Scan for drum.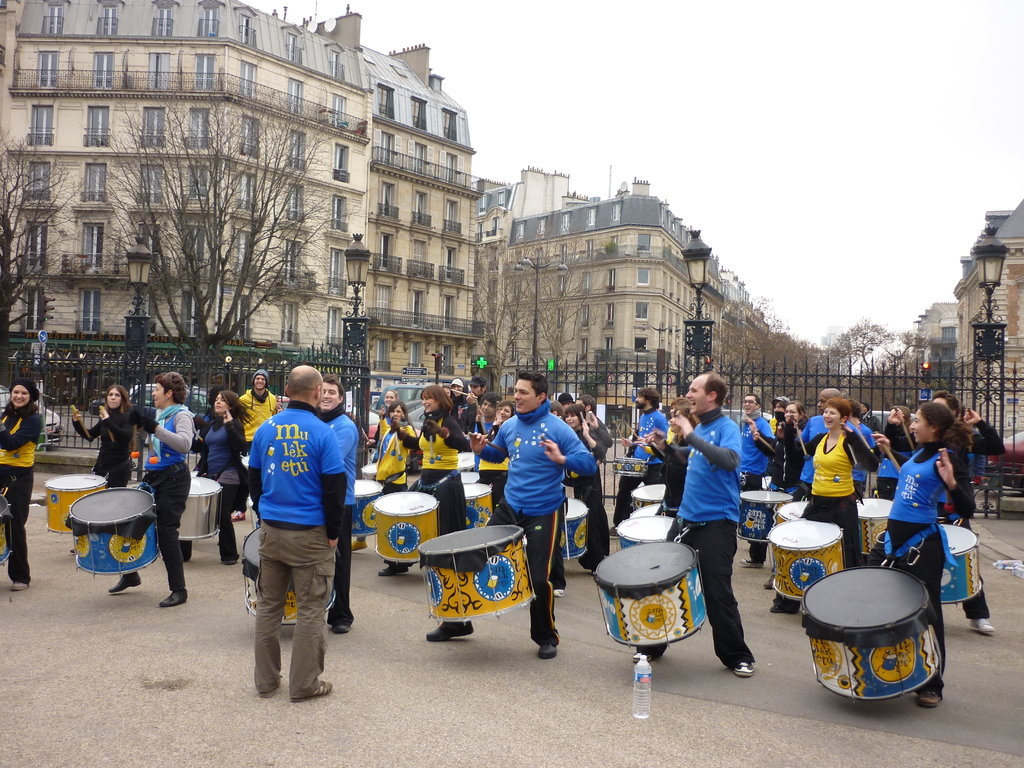
Scan result: box=[630, 484, 668, 509].
